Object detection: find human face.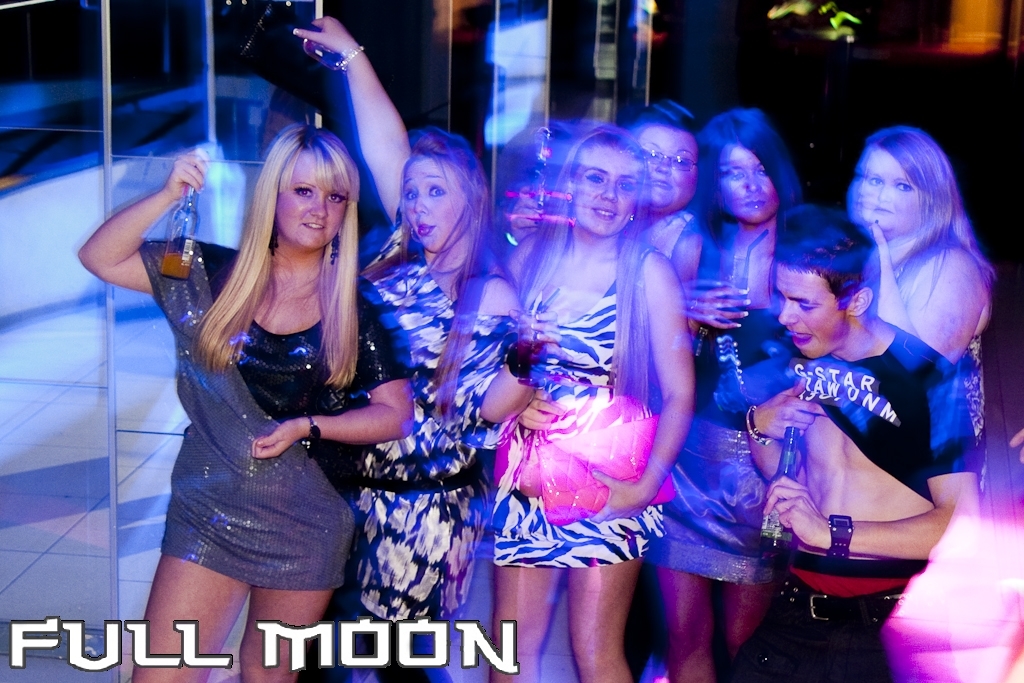
bbox=[402, 156, 469, 251].
